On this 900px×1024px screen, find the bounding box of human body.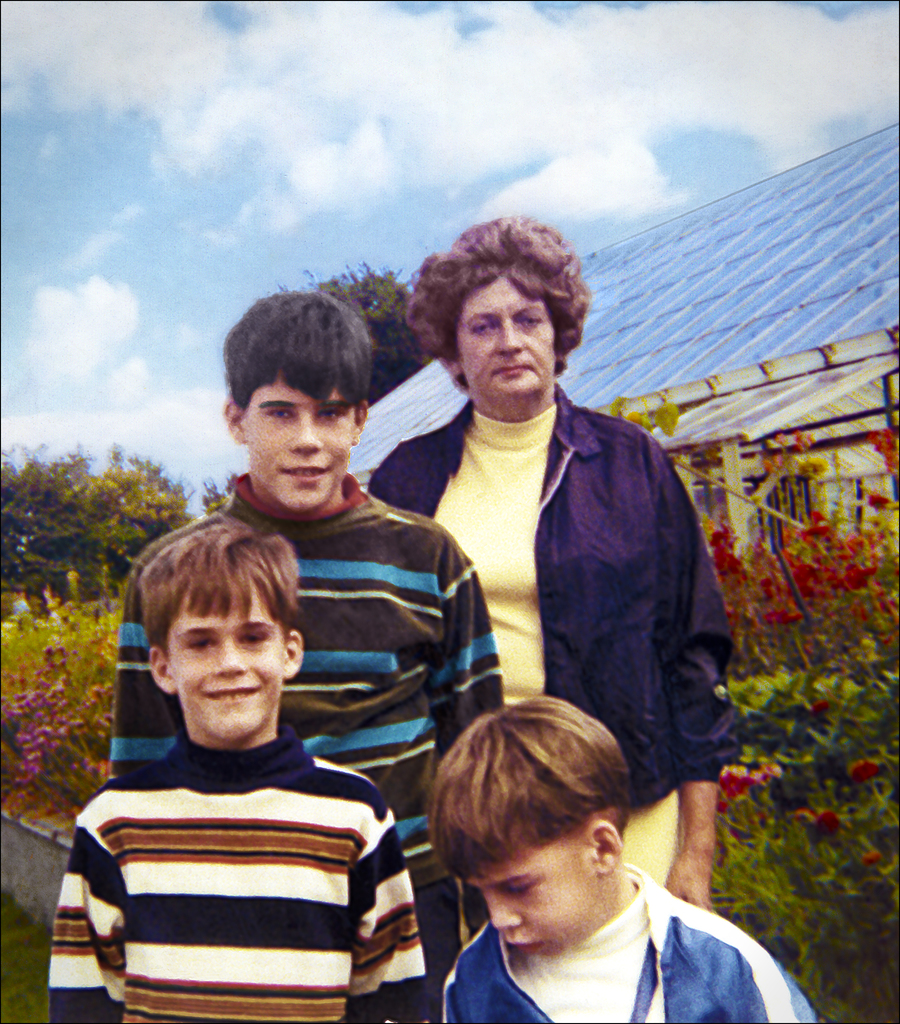
Bounding box: box=[389, 219, 727, 871].
